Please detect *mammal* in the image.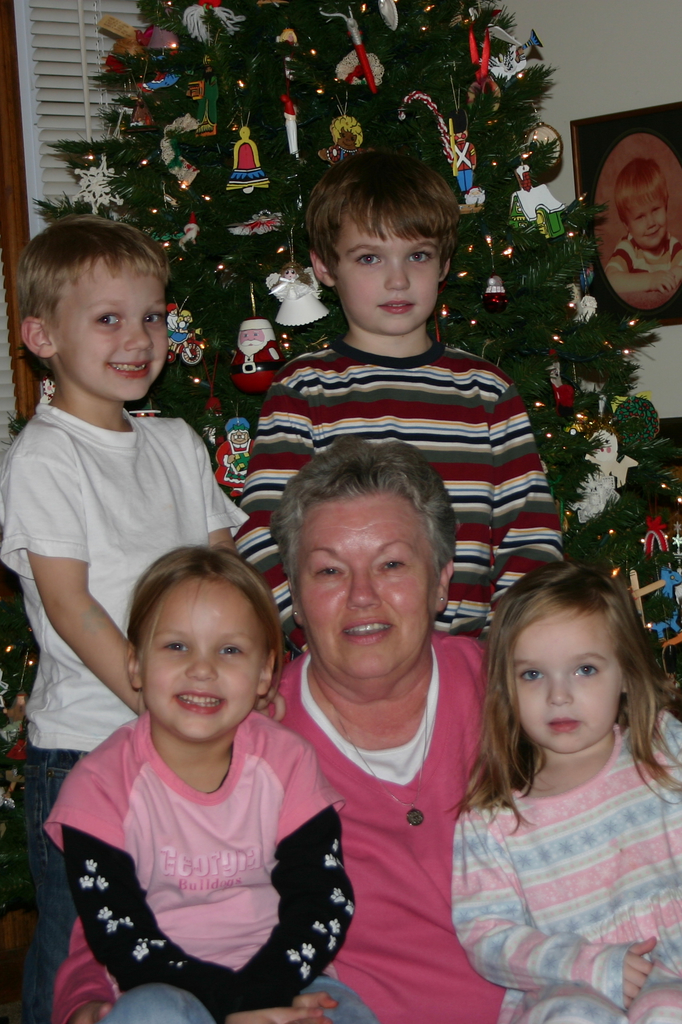
{"left": 235, "top": 156, "right": 567, "bottom": 769}.
